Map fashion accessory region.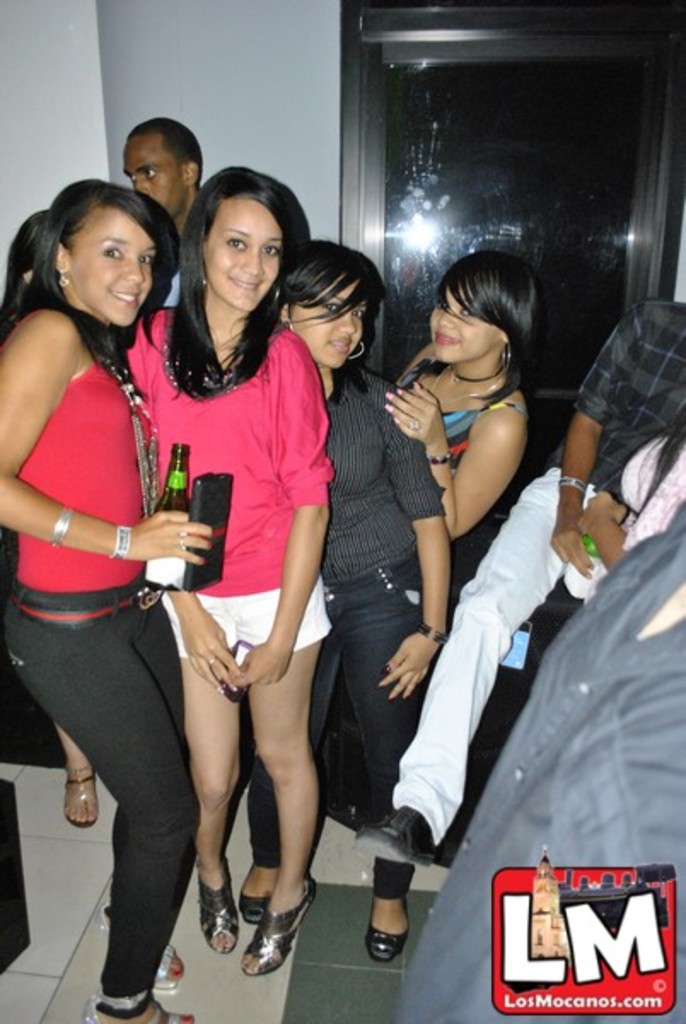
Mapped to detection(177, 541, 189, 556).
